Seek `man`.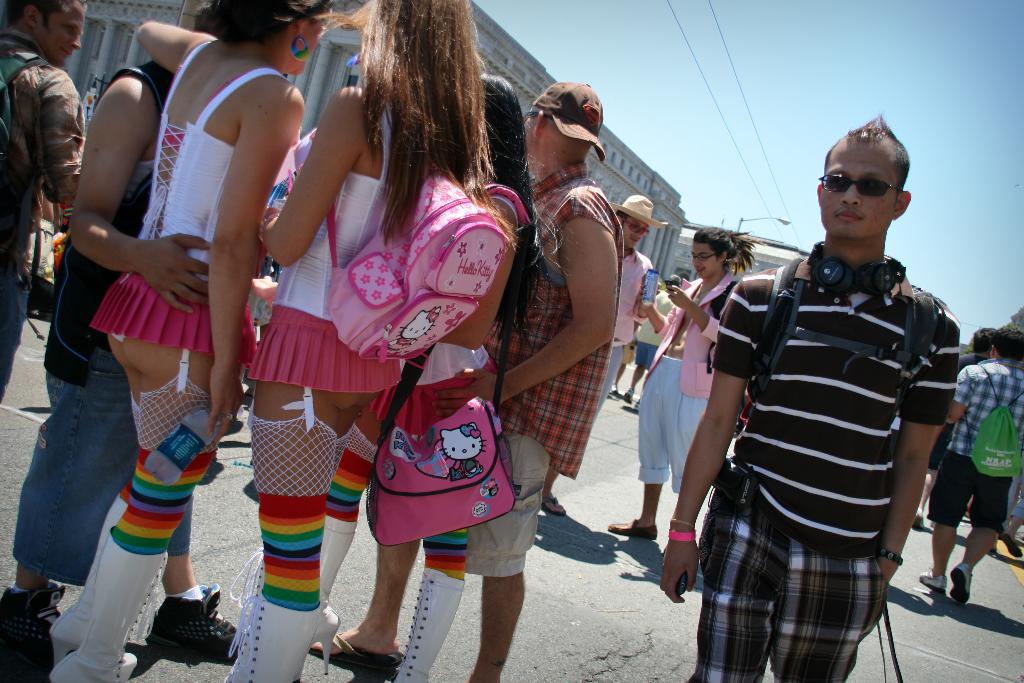
605/222/767/557.
